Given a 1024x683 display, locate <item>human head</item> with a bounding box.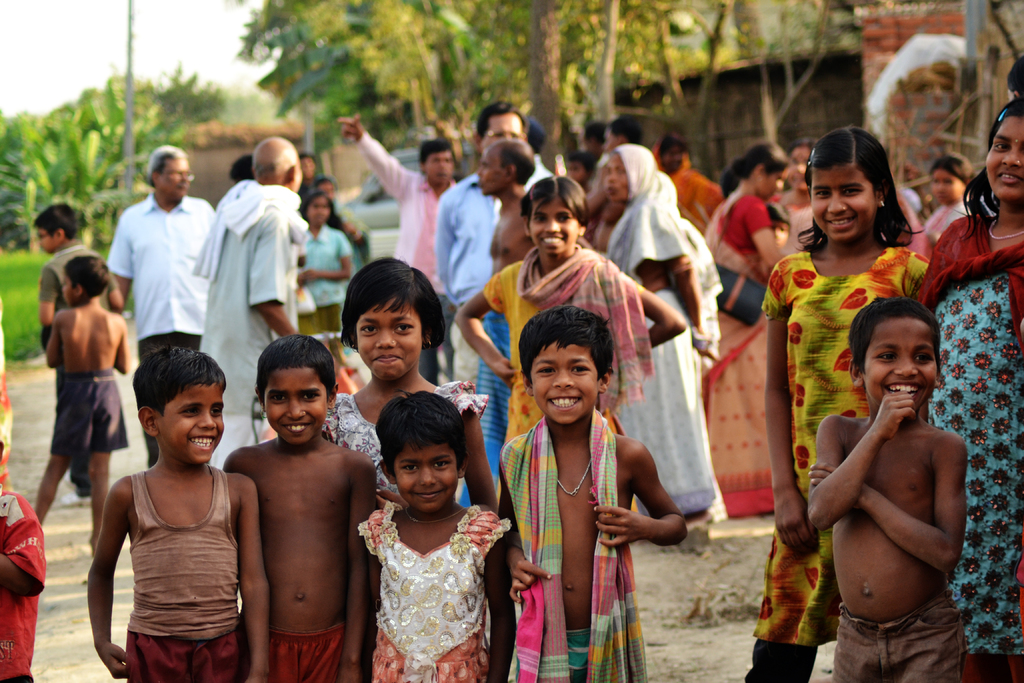
Located: 297,186,335,226.
